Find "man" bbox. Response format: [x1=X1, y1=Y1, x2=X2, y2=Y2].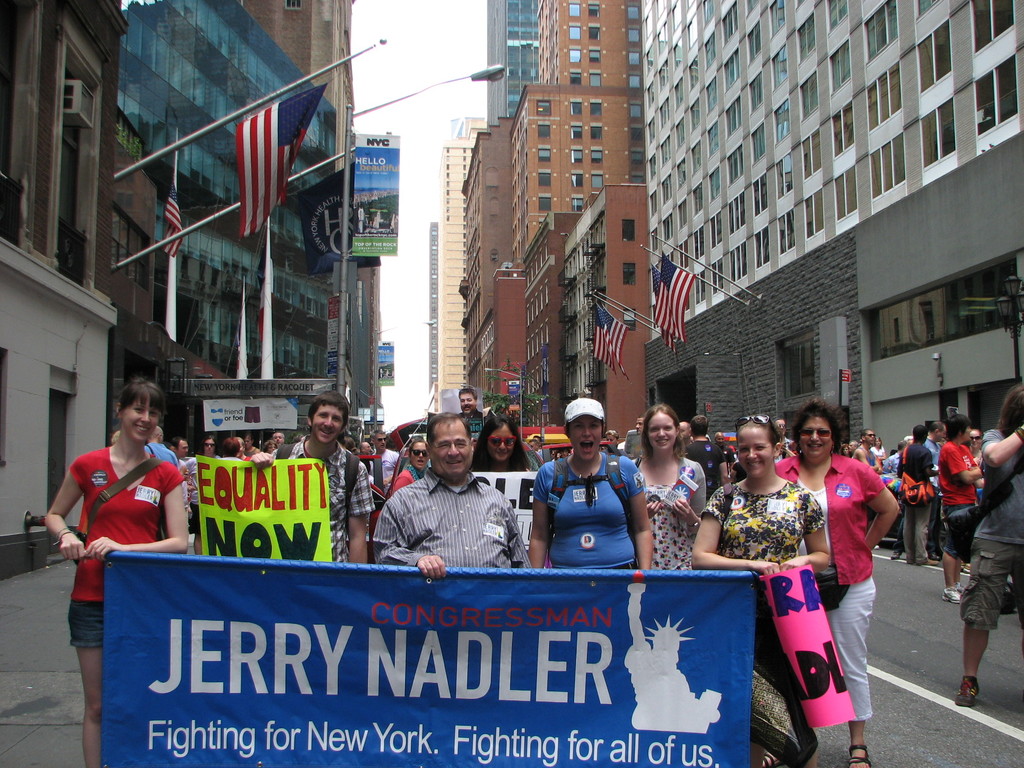
[x1=372, y1=410, x2=526, y2=579].
